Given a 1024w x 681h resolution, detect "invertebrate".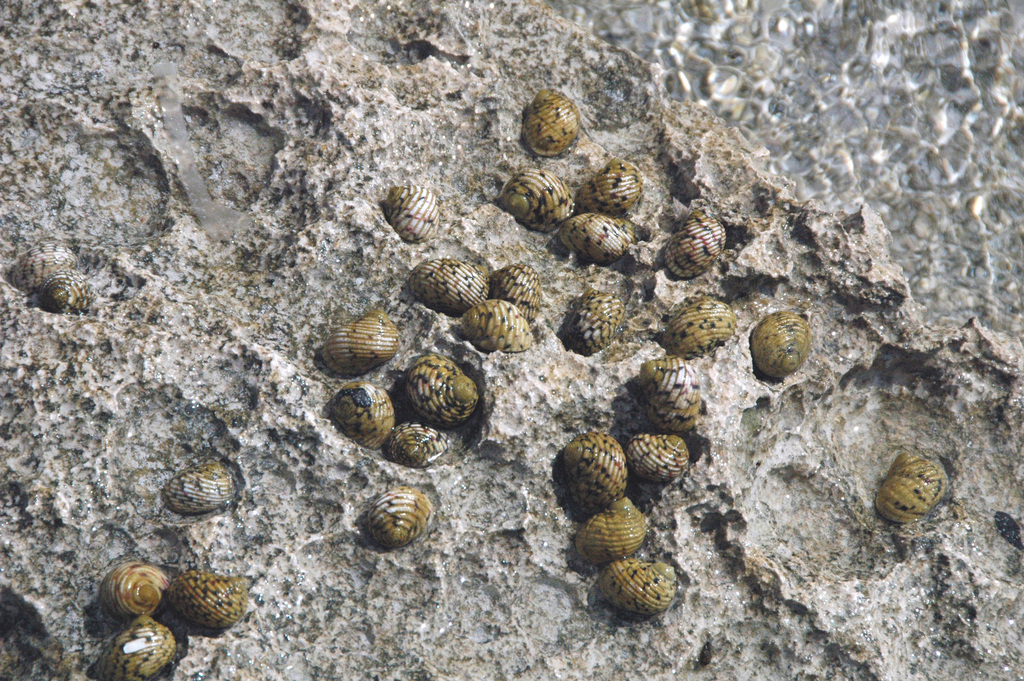
[x1=640, y1=347, x2=703, y2=431].
